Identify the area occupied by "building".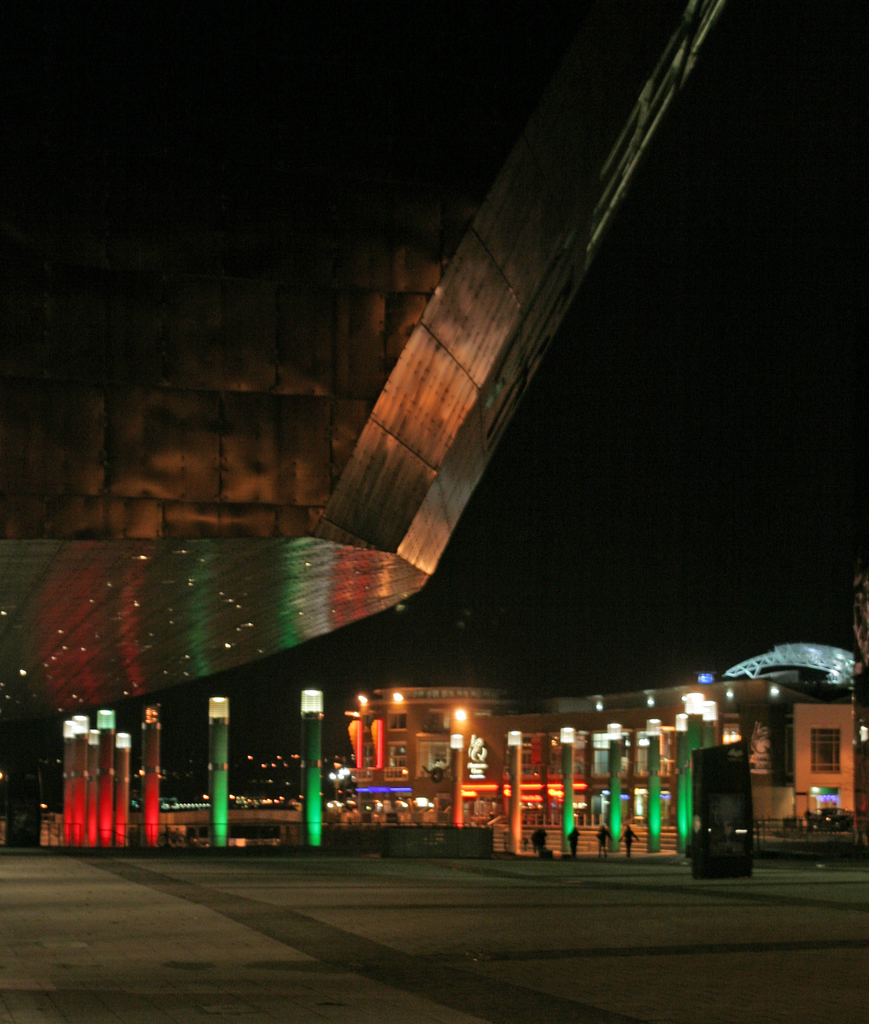
Area: 0:3:720:725.
